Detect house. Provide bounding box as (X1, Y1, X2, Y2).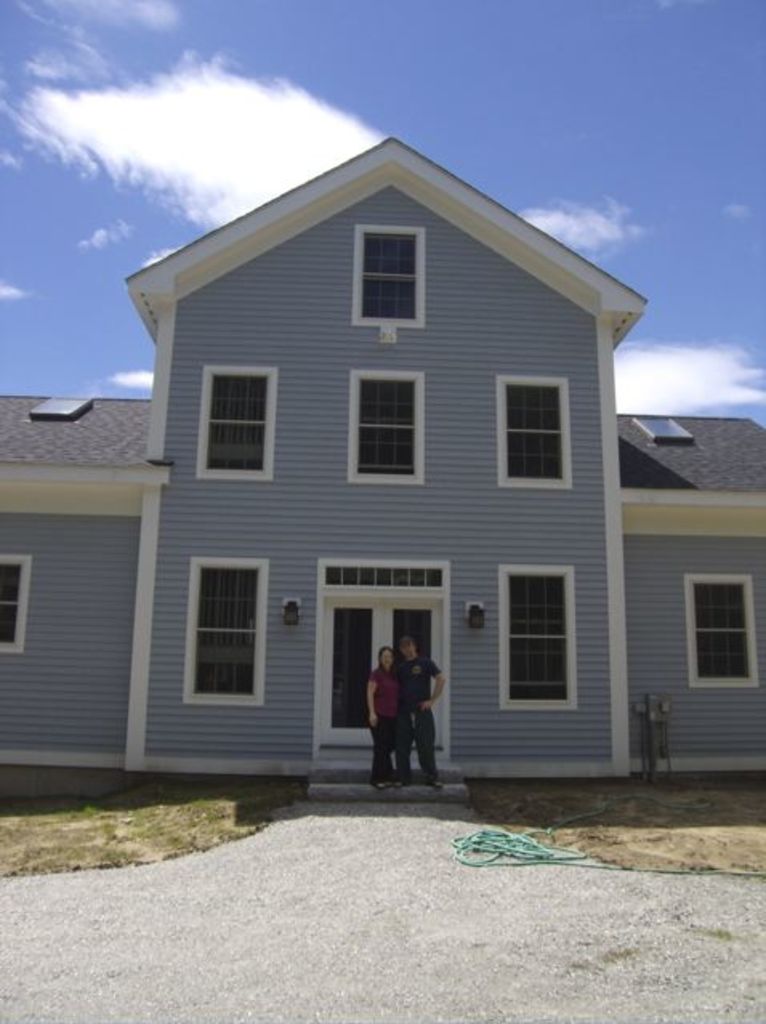
(0, 128, 764, 798).
